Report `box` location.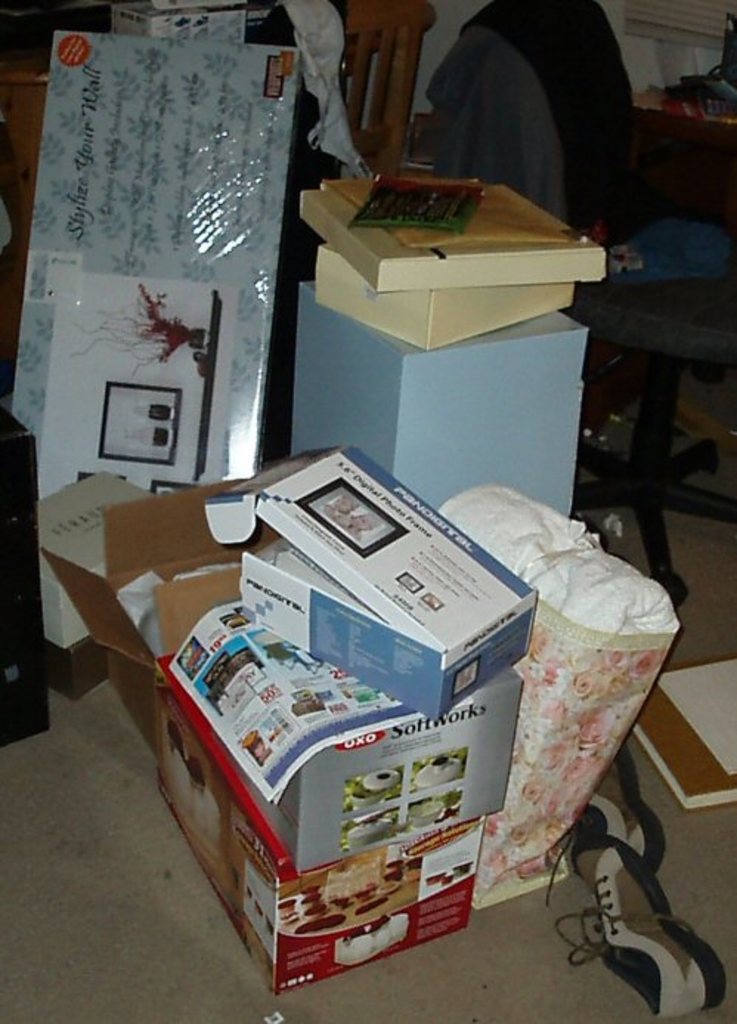
Report: [34, 477, 149, 649].
